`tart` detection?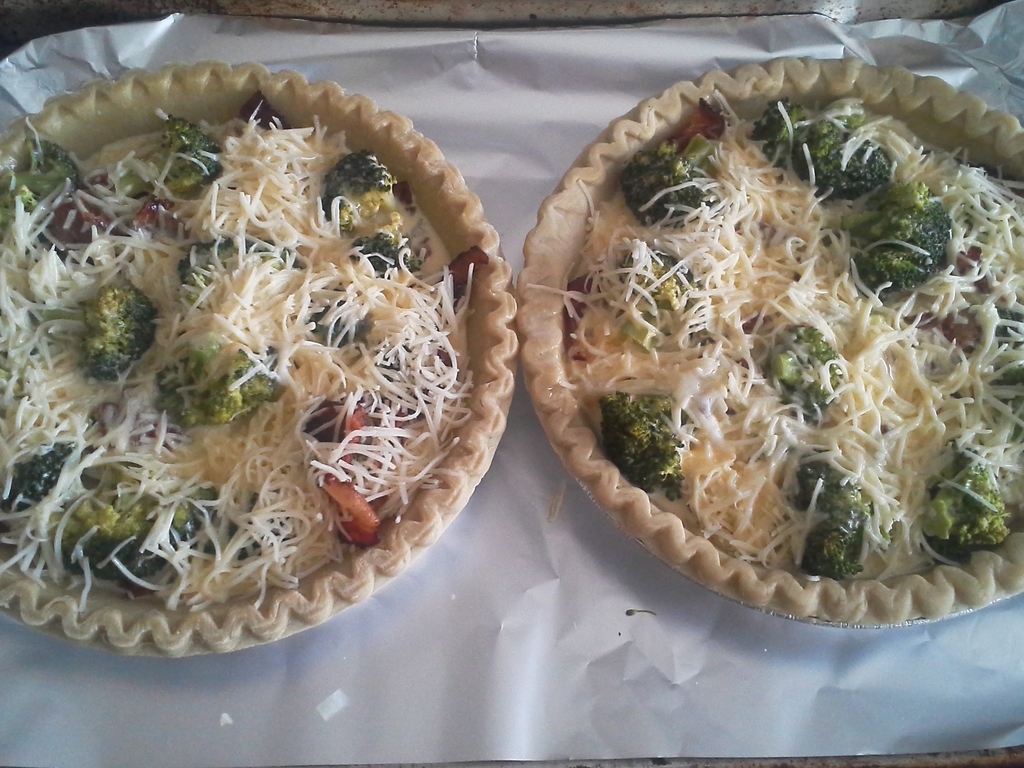
left=0, top=79, right=567, bottom=706
